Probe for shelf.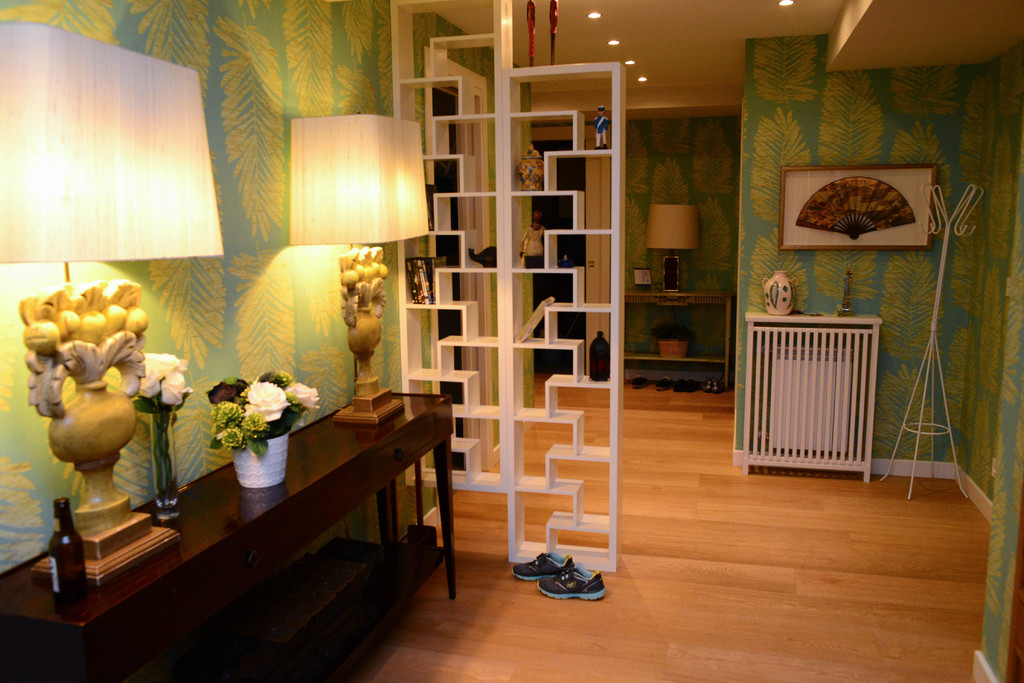
Probe result: locate(383, 0, 625, 575).
